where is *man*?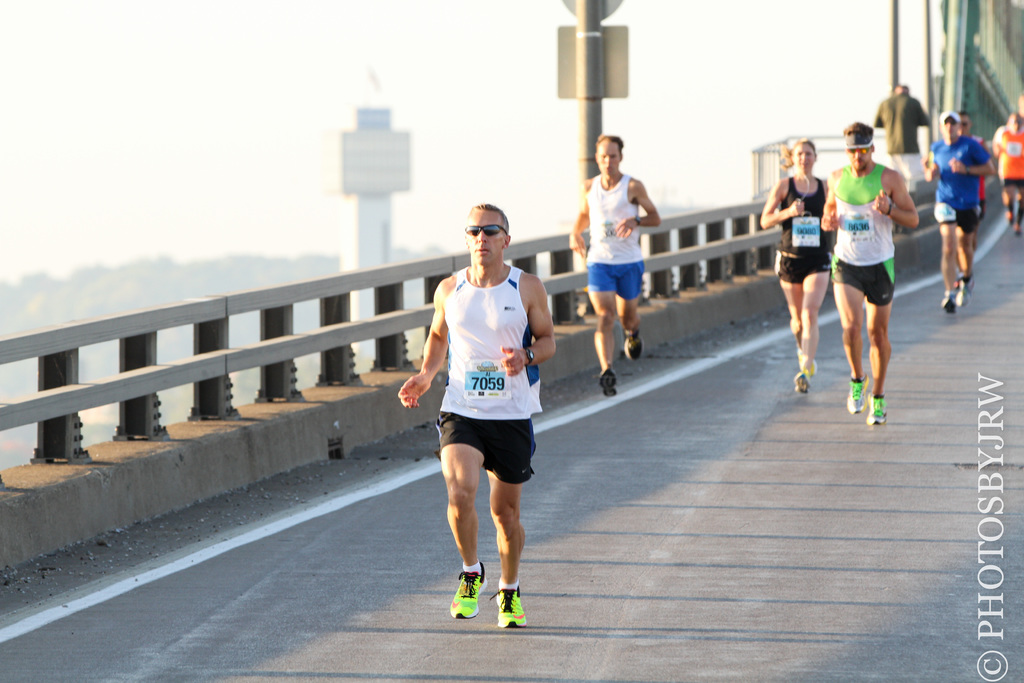
rect(922, 108, 993, 313).
